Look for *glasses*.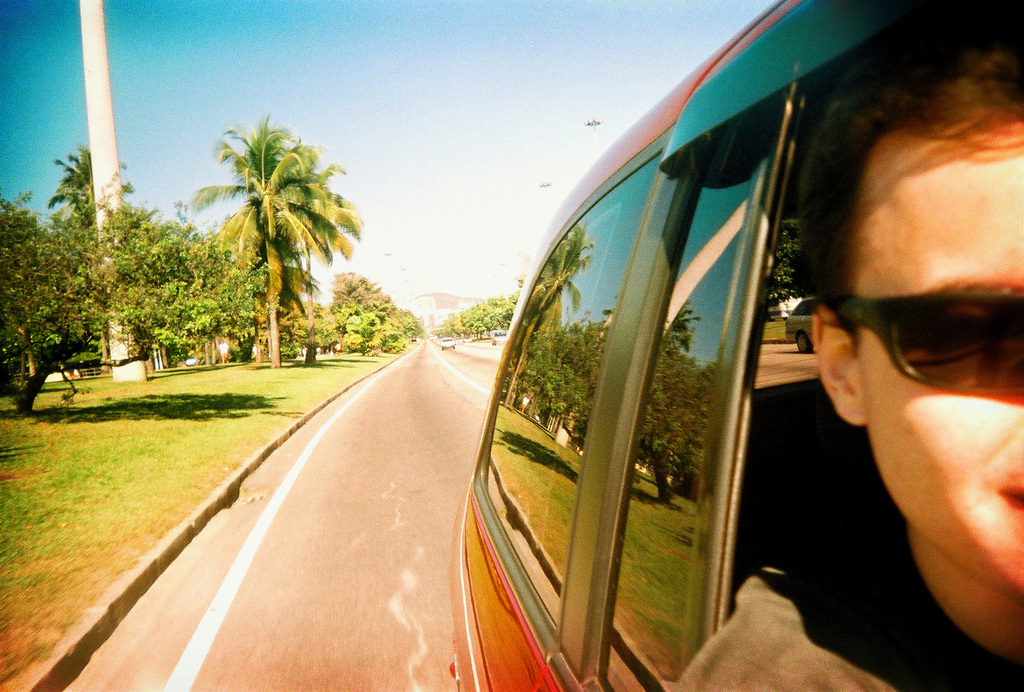
Found: {"x1": 813, "y1": 290, "x2": 1023, "y2": 395}.
